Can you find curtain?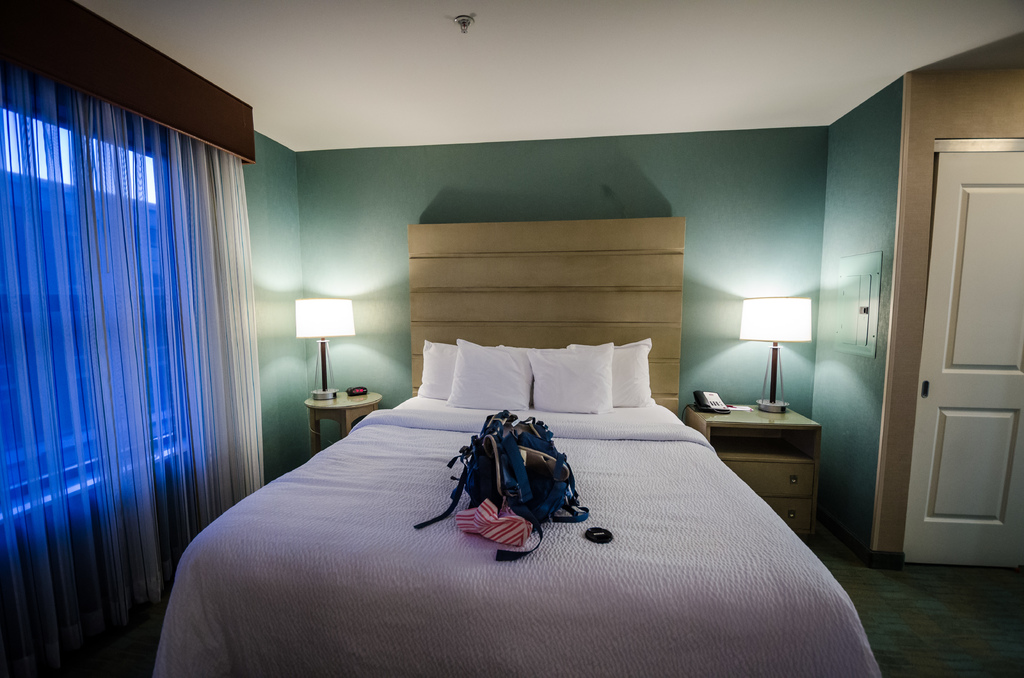
Yes, bounding box: <region>4, 48, 264, 668</region>.
